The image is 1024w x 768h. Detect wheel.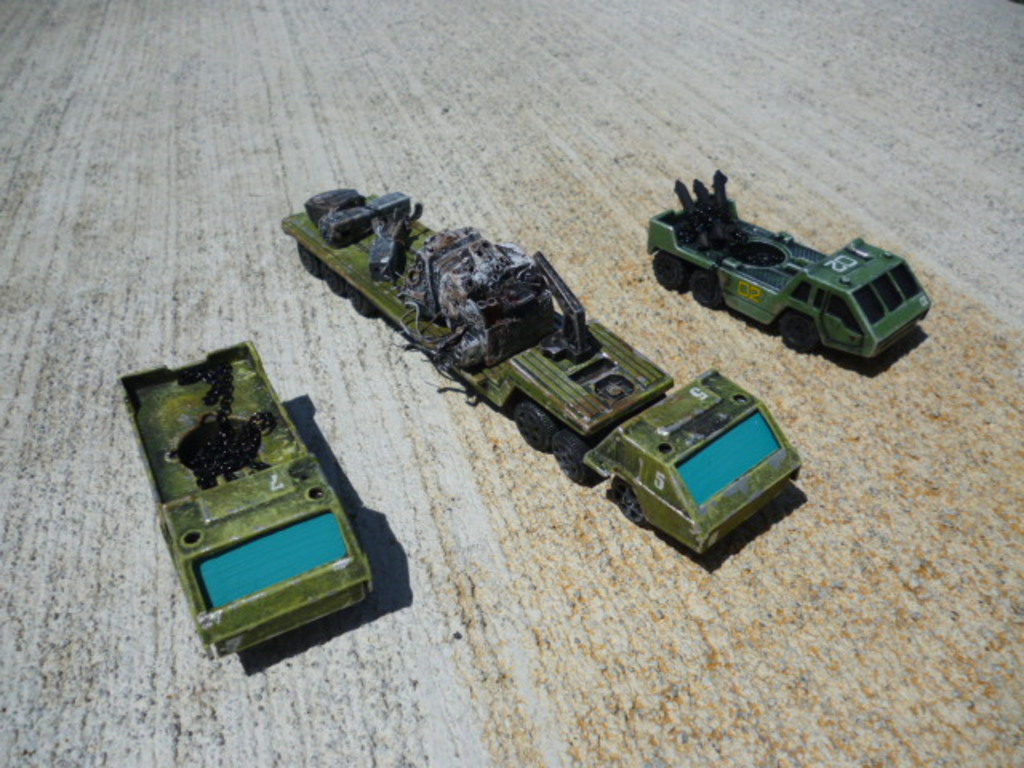
Detection: bbox=(606, 483, 645, 531).
